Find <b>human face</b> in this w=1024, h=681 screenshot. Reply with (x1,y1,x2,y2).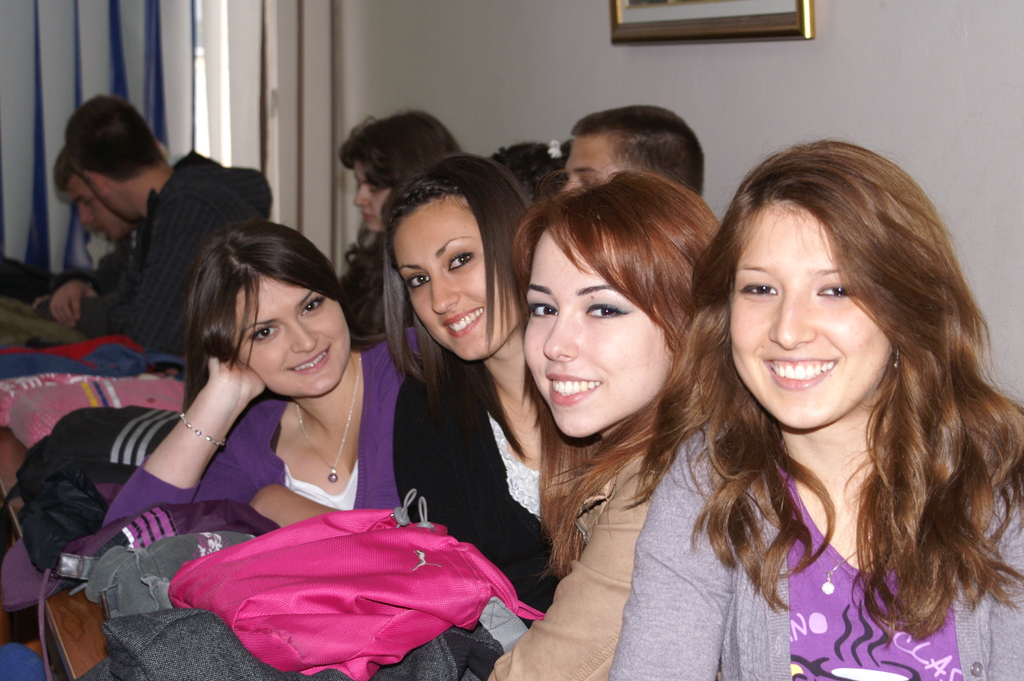
(234,271,348,405).
